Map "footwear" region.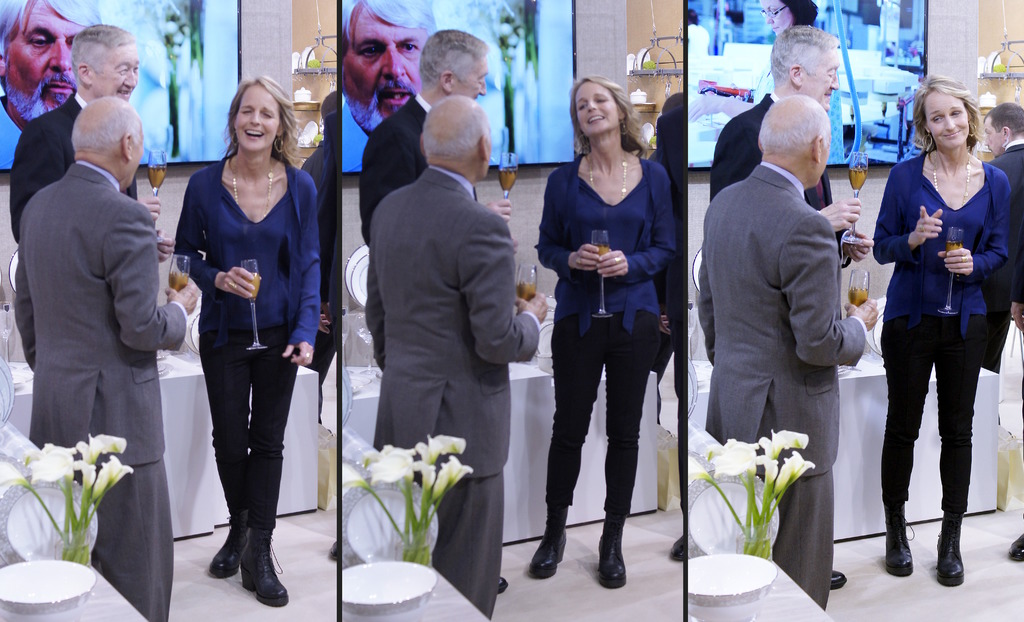
Mapped to rect(881, 498, 915, 577).
